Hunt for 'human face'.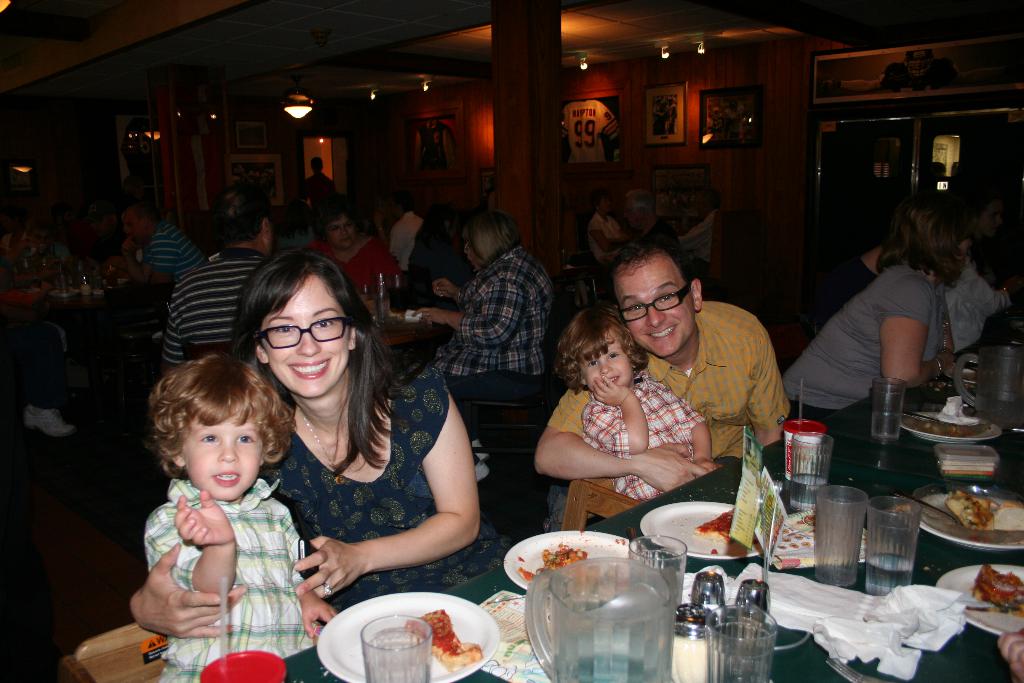
Hunted down at box=[120, 210, 141, 241].
